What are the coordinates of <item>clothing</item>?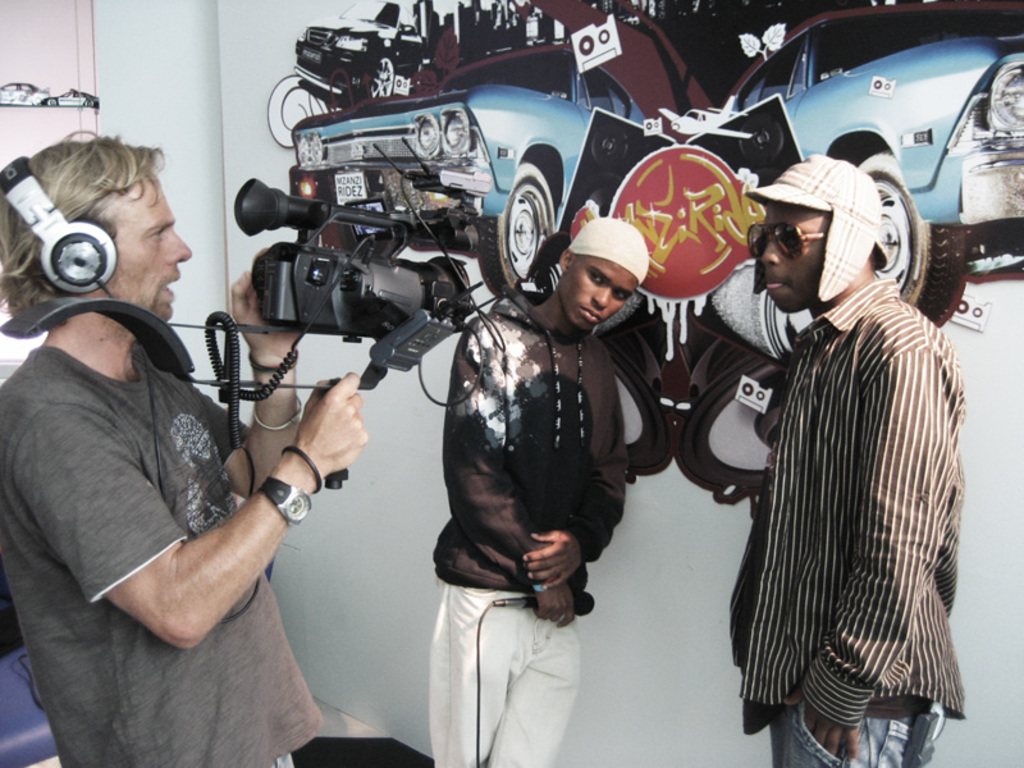
{"x1": 438, "y1": 296, "x2": 630, "y2": 767}.
